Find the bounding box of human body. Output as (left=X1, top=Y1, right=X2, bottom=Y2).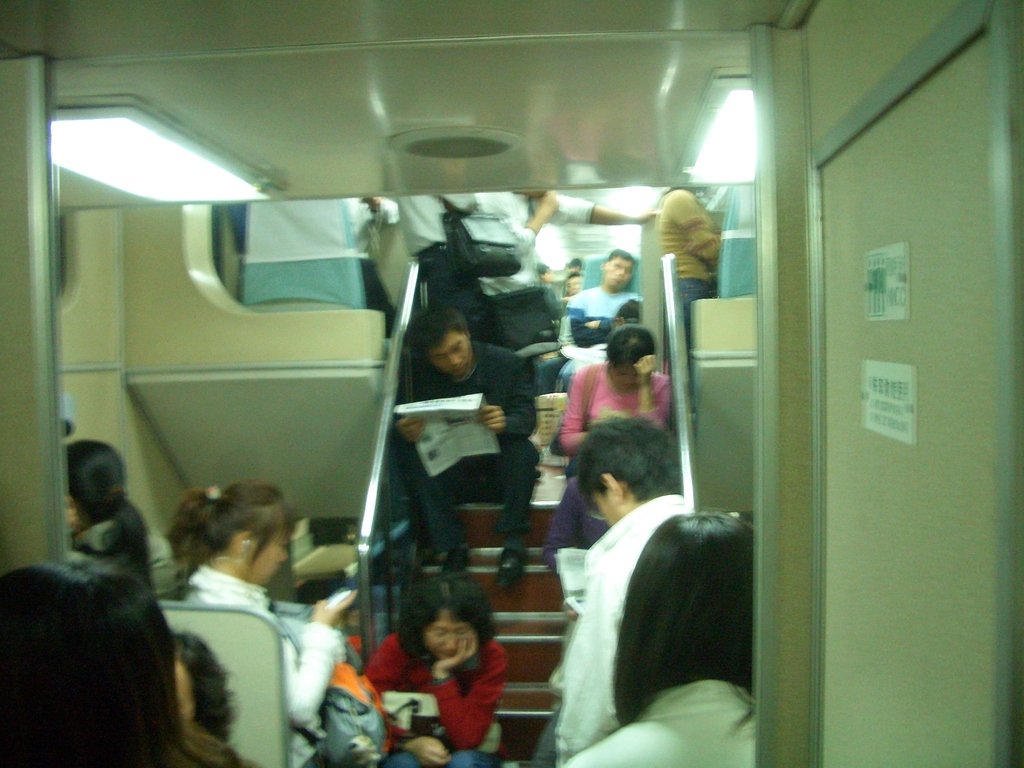
(left=386, top=606, right=520, bottom=762).
